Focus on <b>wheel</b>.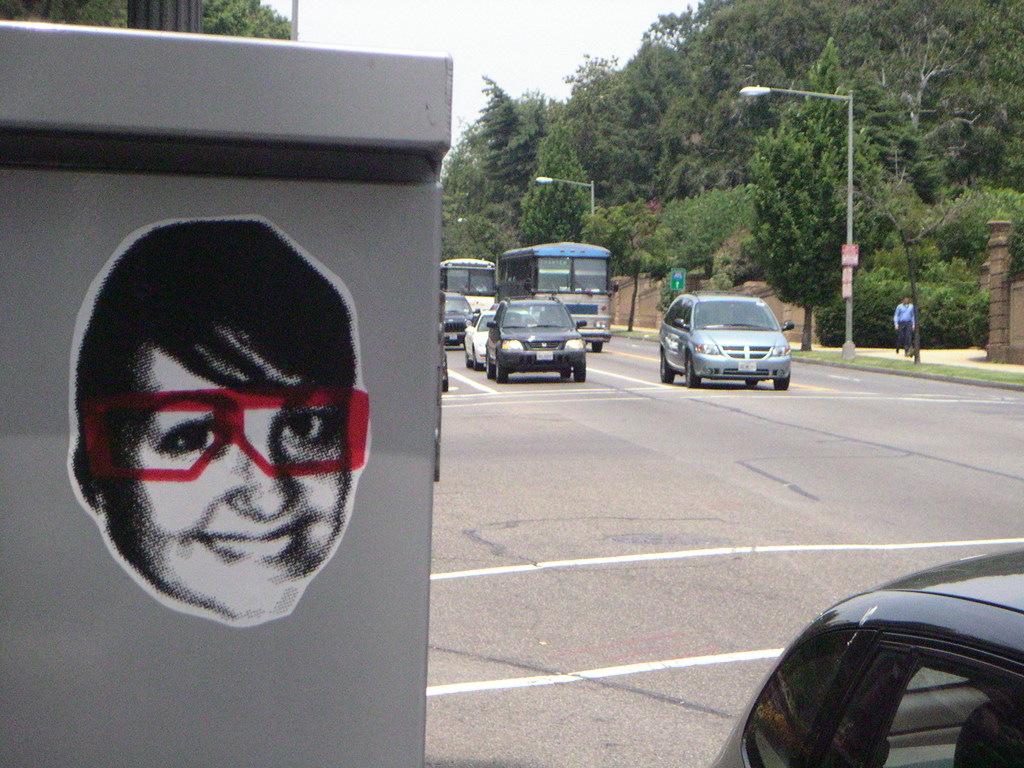
Focused at <box>570,368,586,387</box>.
